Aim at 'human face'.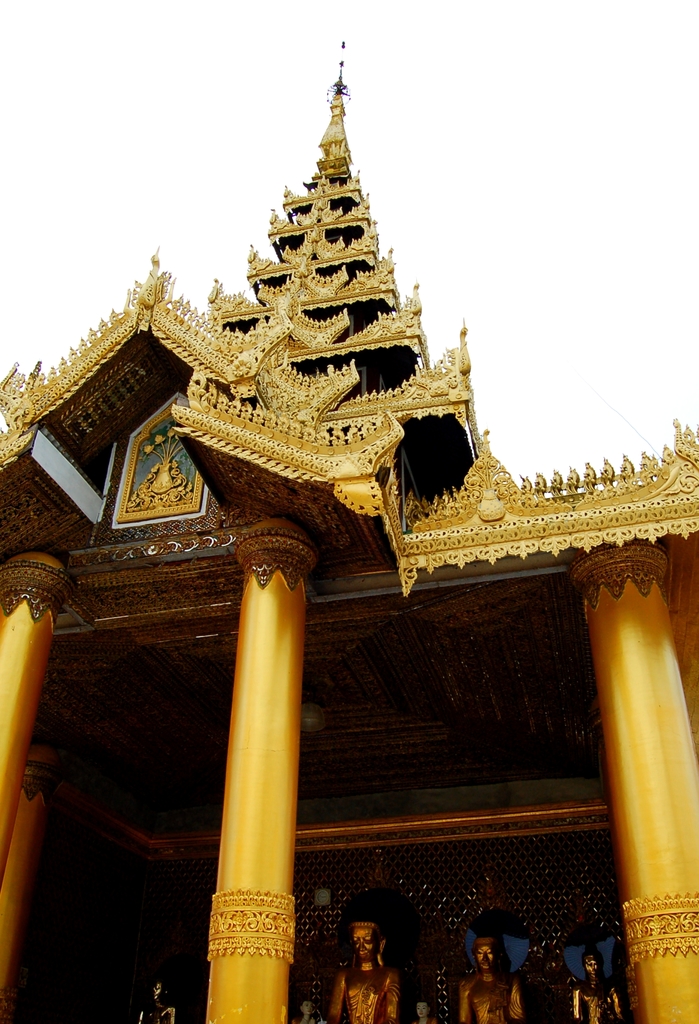
Aimed at Rect(588, 958, 602, 982).
